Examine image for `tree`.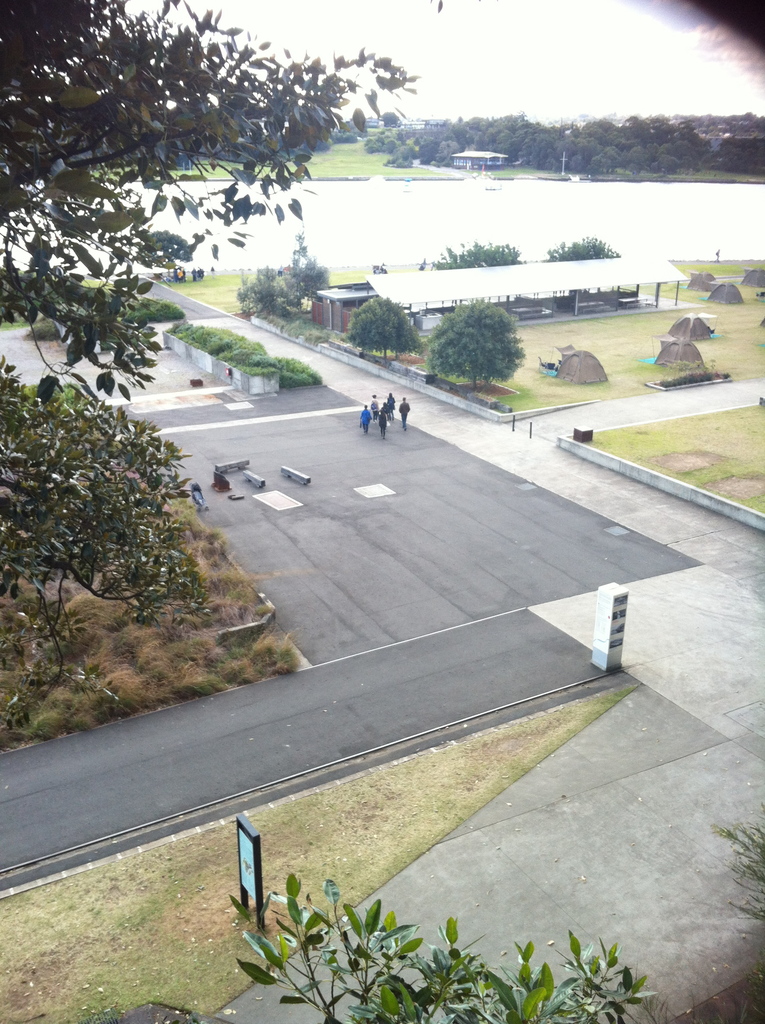
Examination result: pyautogui.locateOnScreen(0, 346, 209, 675).
